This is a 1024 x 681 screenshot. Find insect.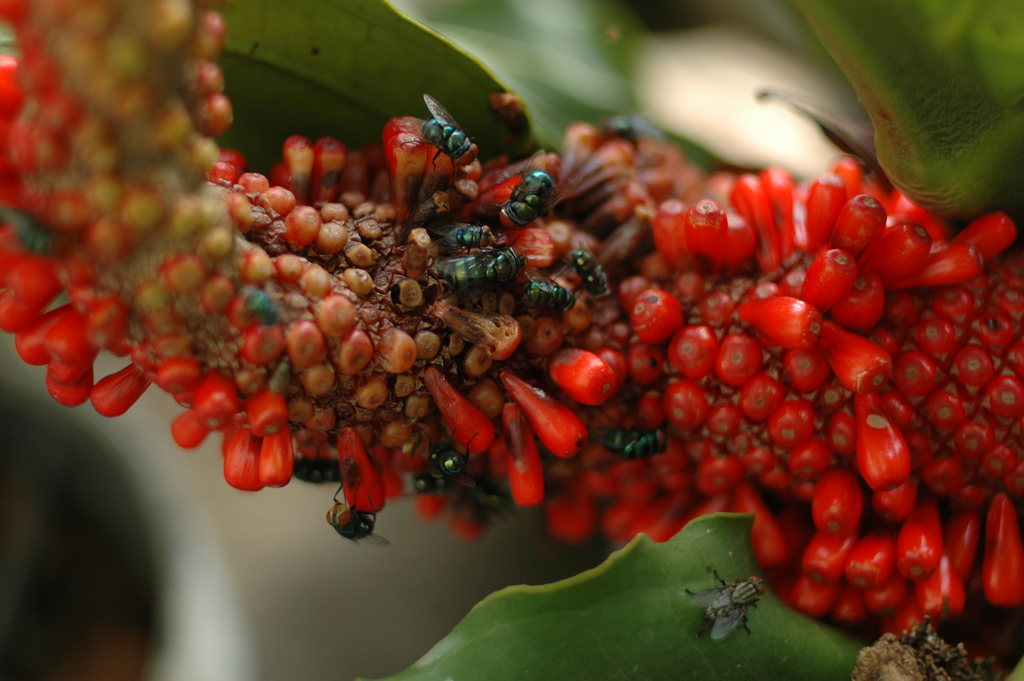
Bounding box: box(413, 434, 479, 488).
